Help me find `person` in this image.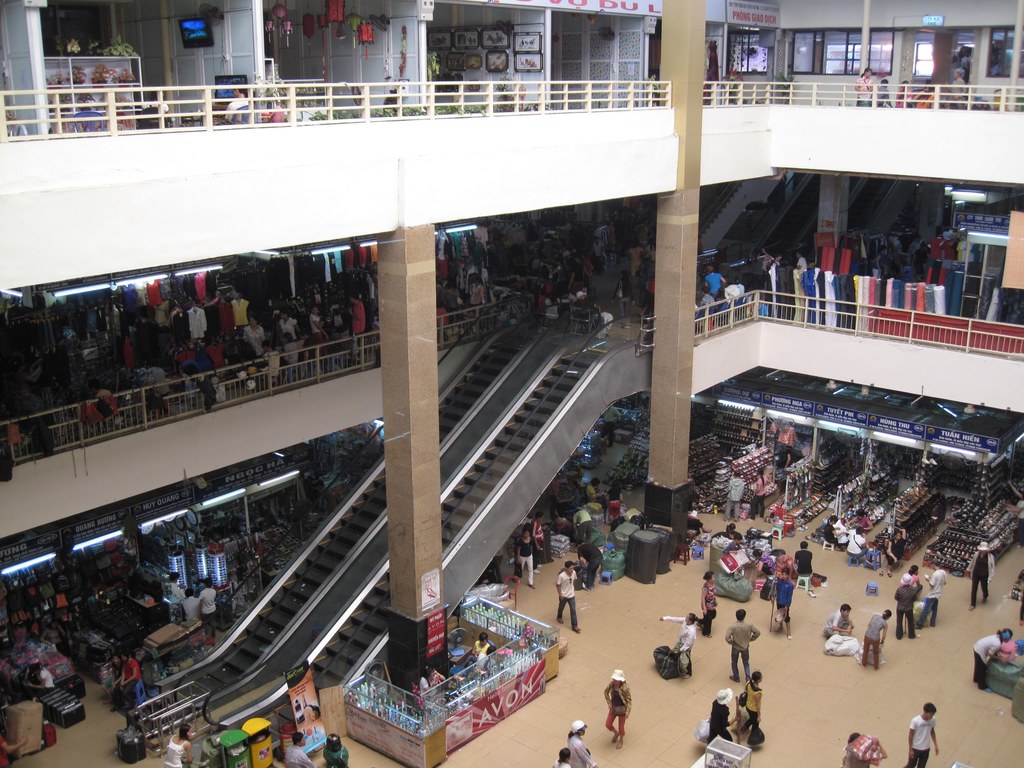
Found it: bbox(282, 734, 314, 767).
